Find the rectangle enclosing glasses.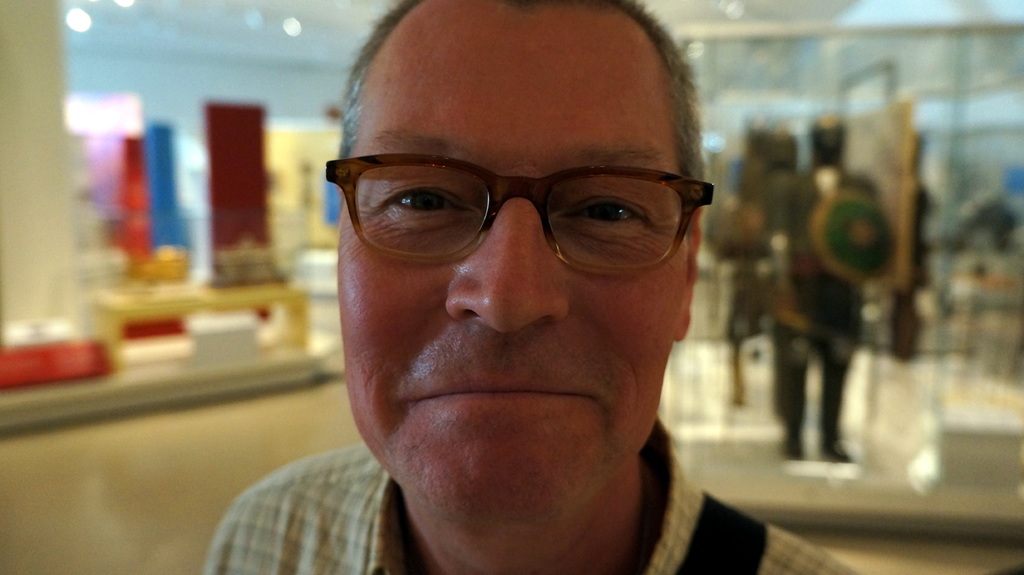
<box>335,136,706,271</box>.
